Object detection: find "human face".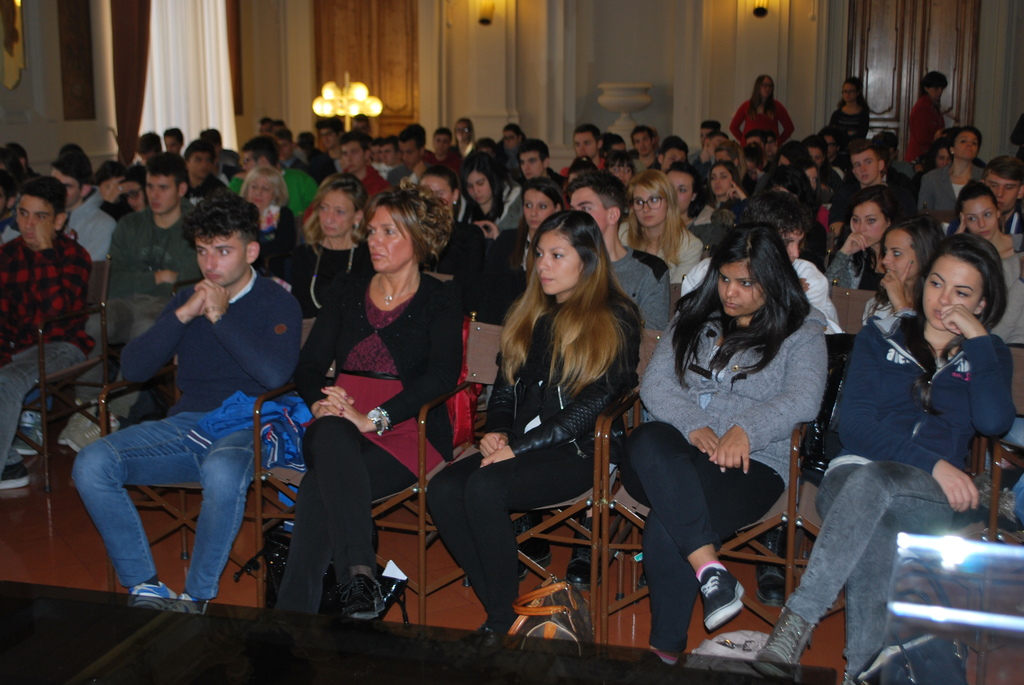
[197, 232, 248, 285].
